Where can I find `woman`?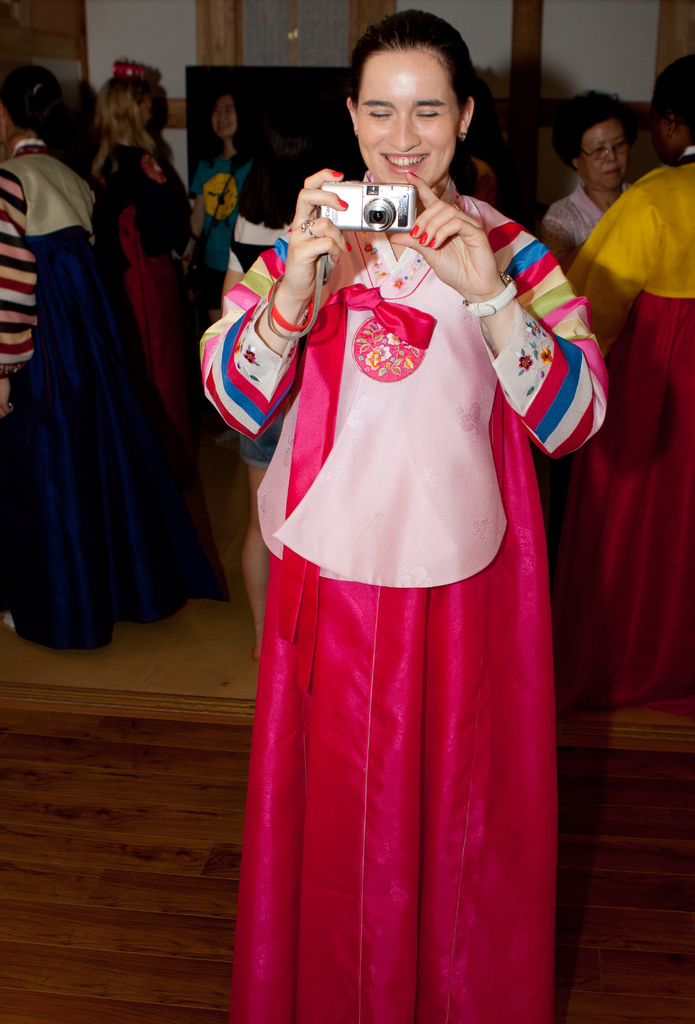
You can find it at pyautogui.locateOnScreen(545, 90, 641, 271).
